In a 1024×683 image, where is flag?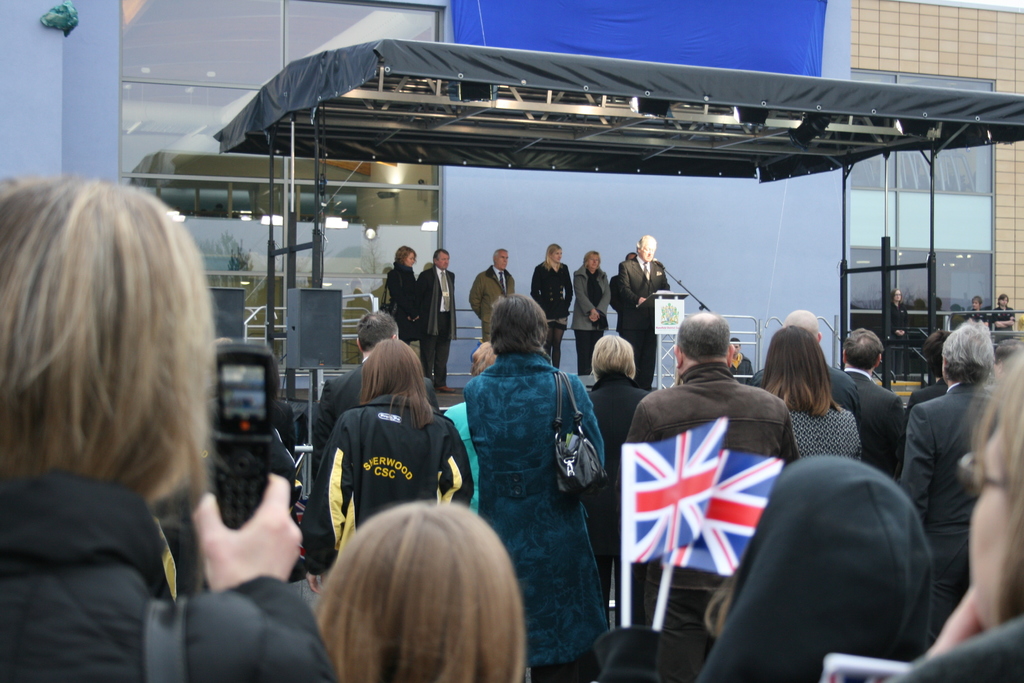
box(618, 410, 740, 563).
